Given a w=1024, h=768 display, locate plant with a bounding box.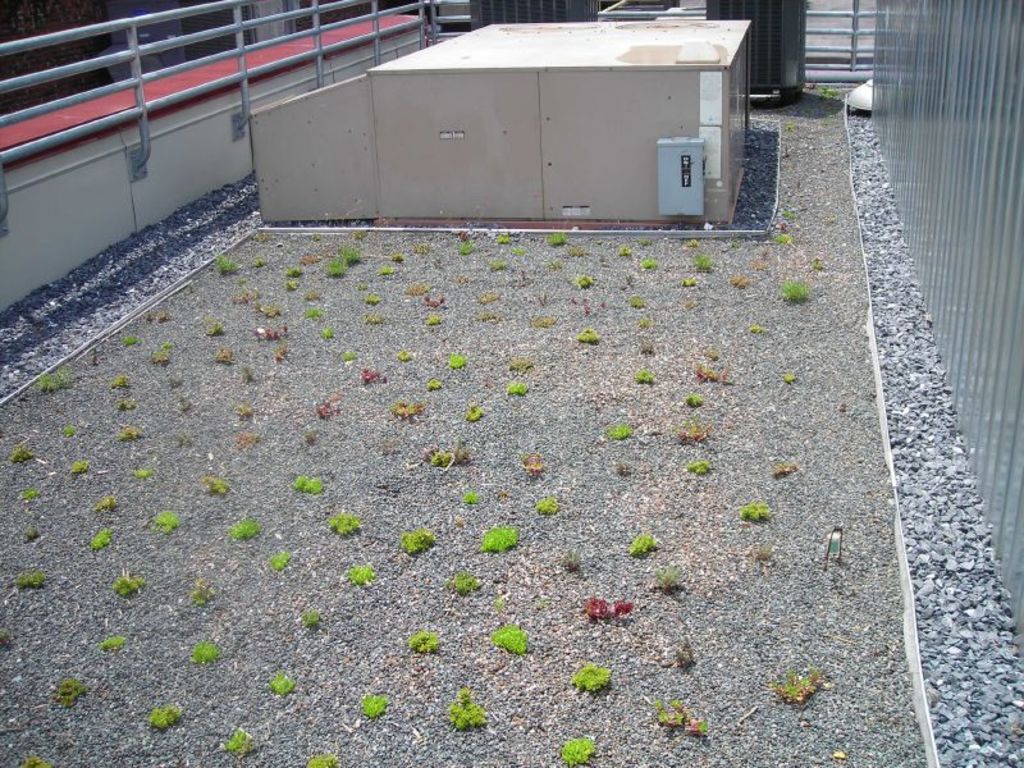
Located: 270:672:301:695.
